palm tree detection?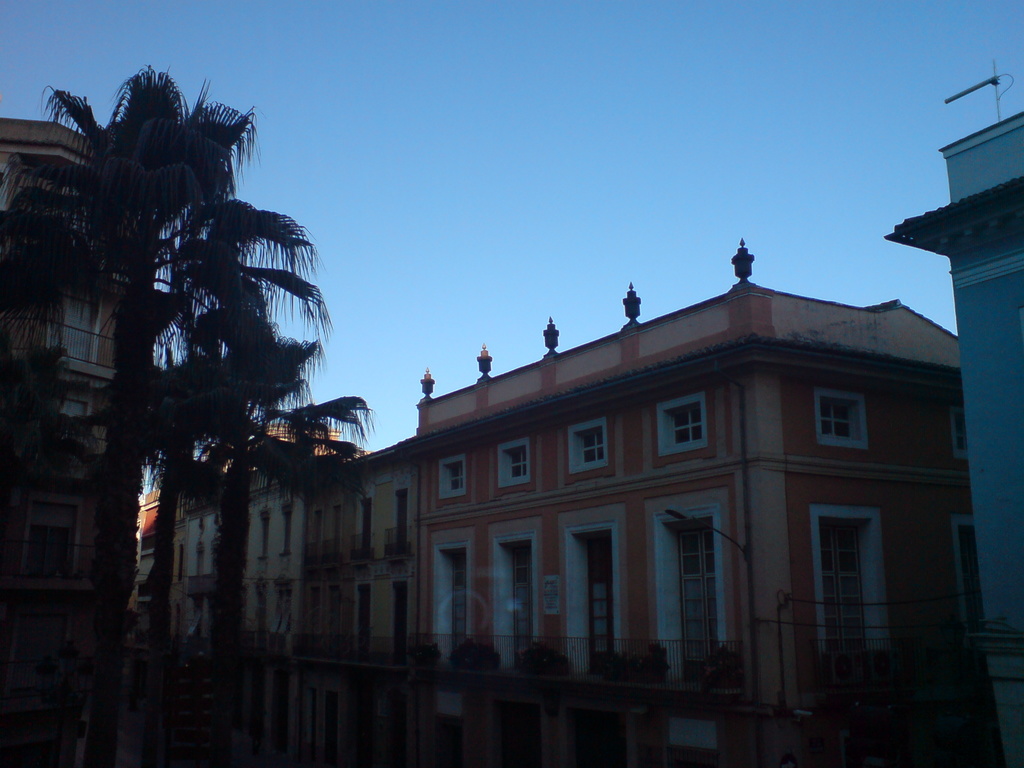
bbox(235, 383, 344, 617)
